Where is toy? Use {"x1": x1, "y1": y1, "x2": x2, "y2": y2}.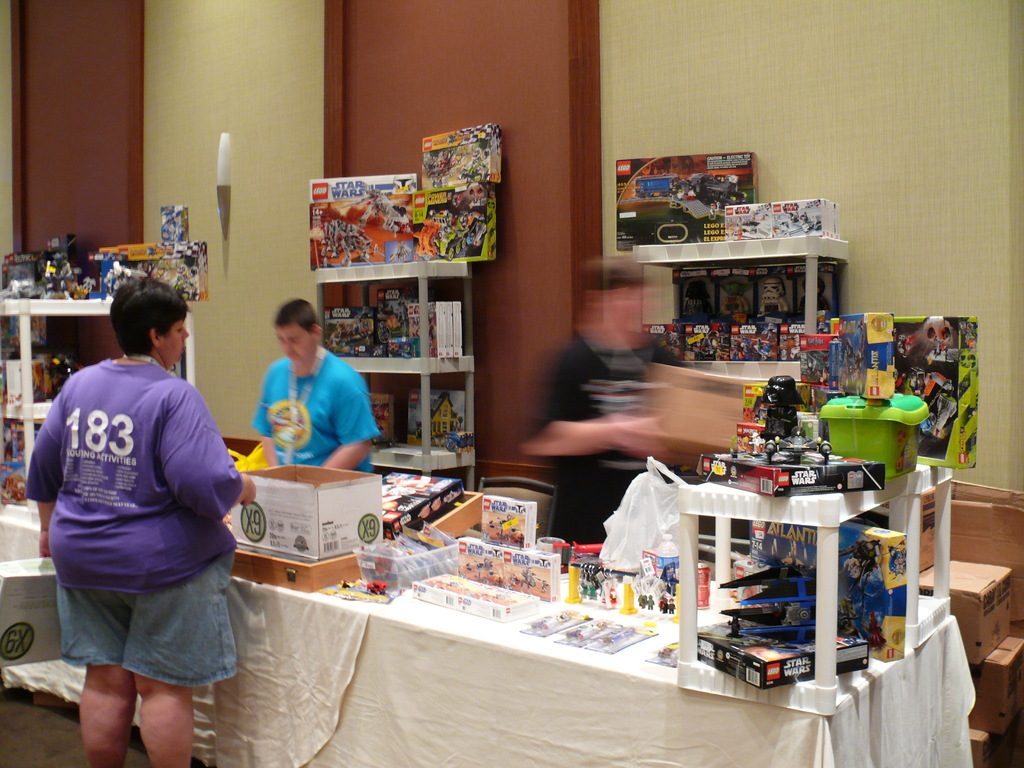
{"x1": 384, "y1": 469, "x2": 472, "y2": 541}.
